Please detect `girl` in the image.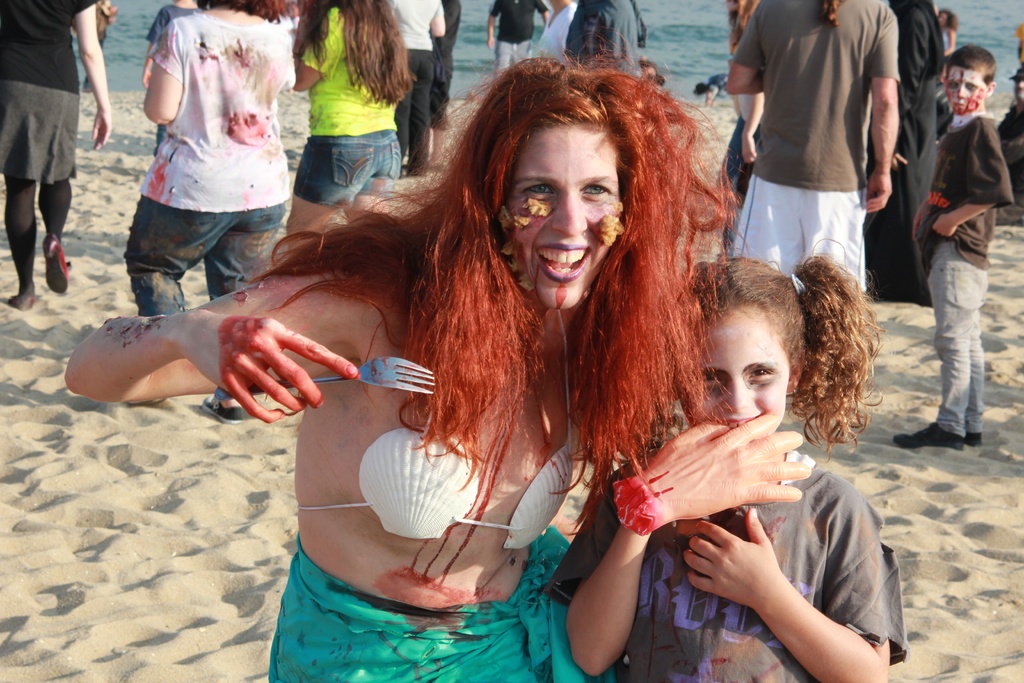
[545,236,909,682].
